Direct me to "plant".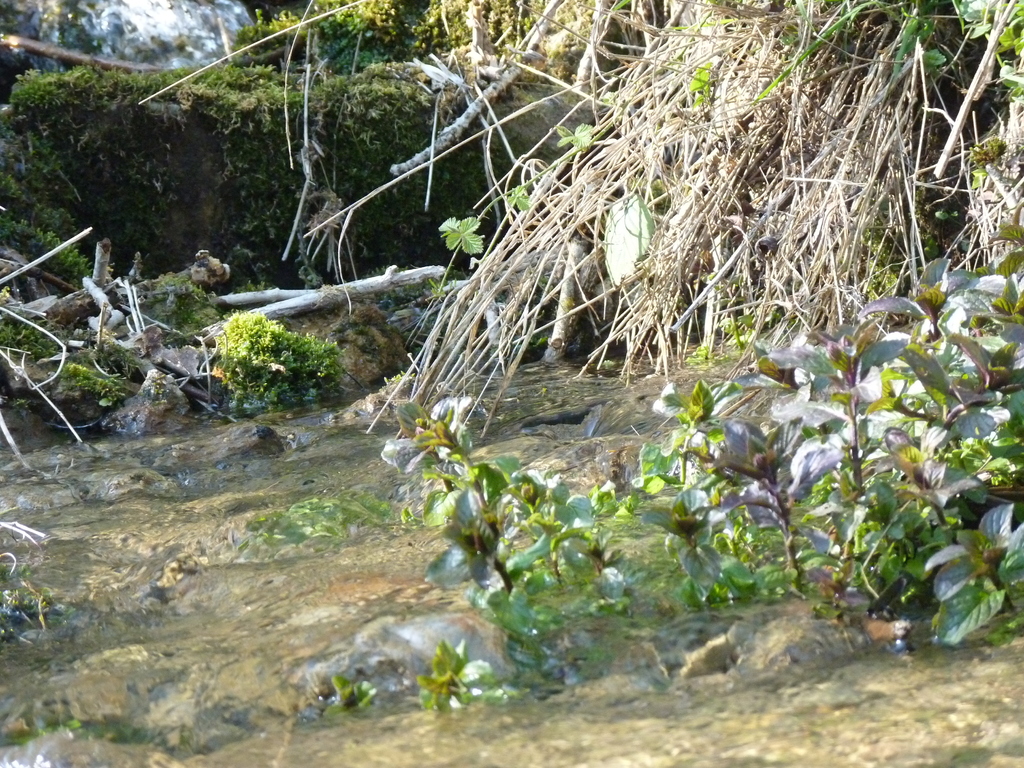
Direction: locate(216, 0, 458, 93).
